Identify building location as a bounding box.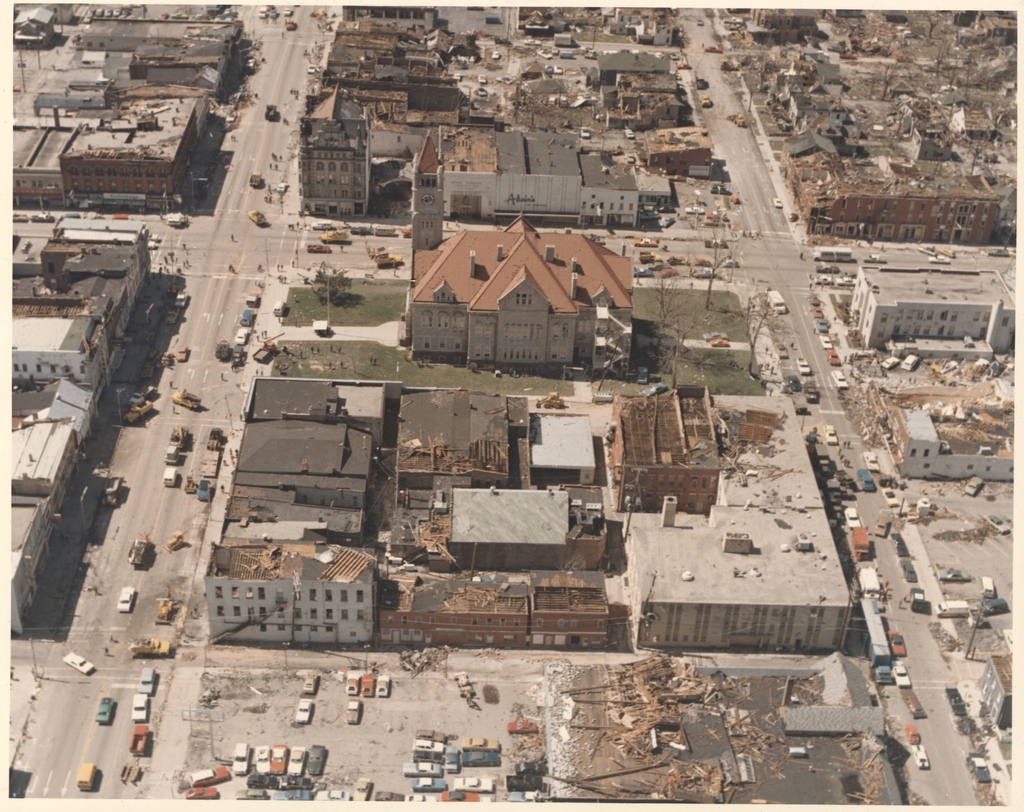
<box>205,540,373,649</box>.
